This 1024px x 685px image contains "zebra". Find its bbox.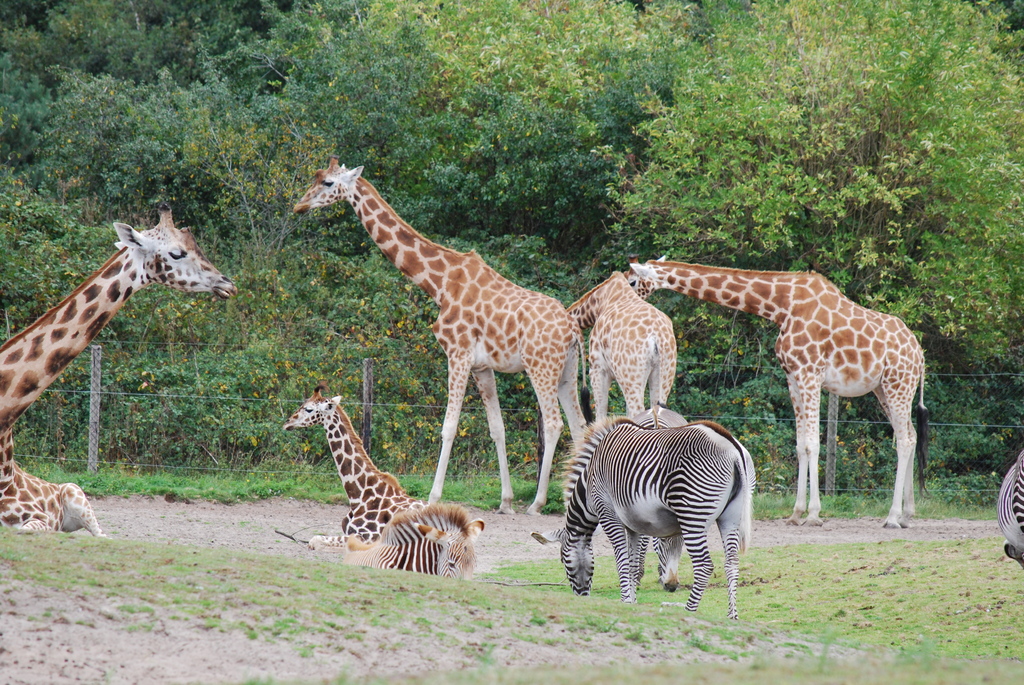
[left=997, top=447, right=1023, bottom=566].
